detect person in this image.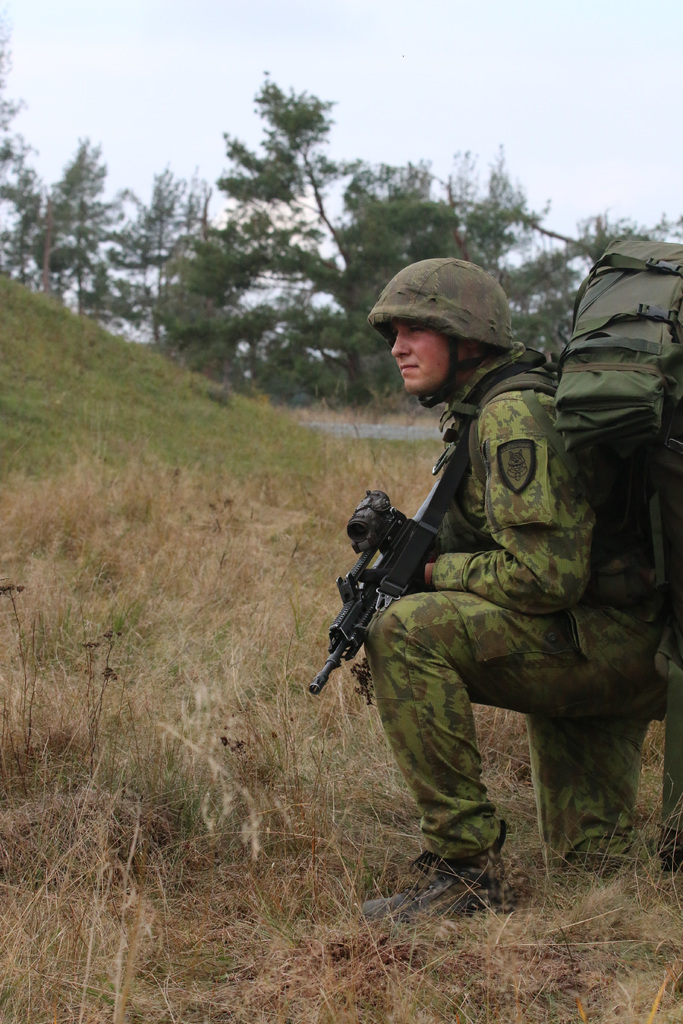
Detection: locate(325, 263, 627, 932).
